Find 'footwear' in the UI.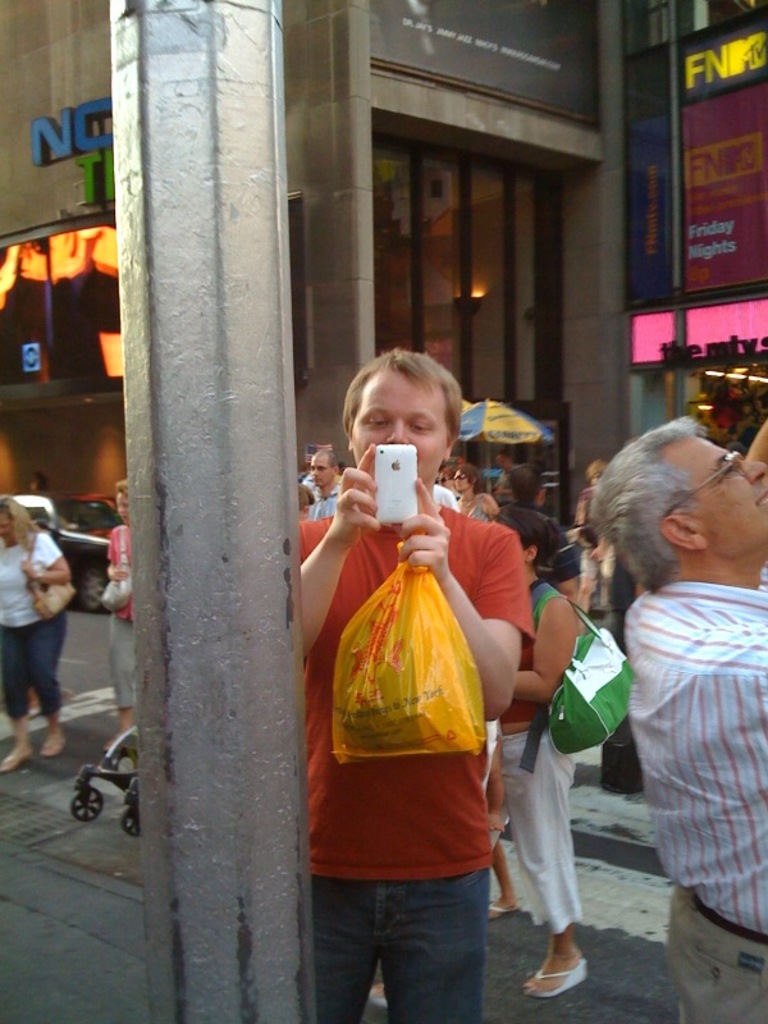
UI element at (left=367, top=979, right=385, bottom=1010).
